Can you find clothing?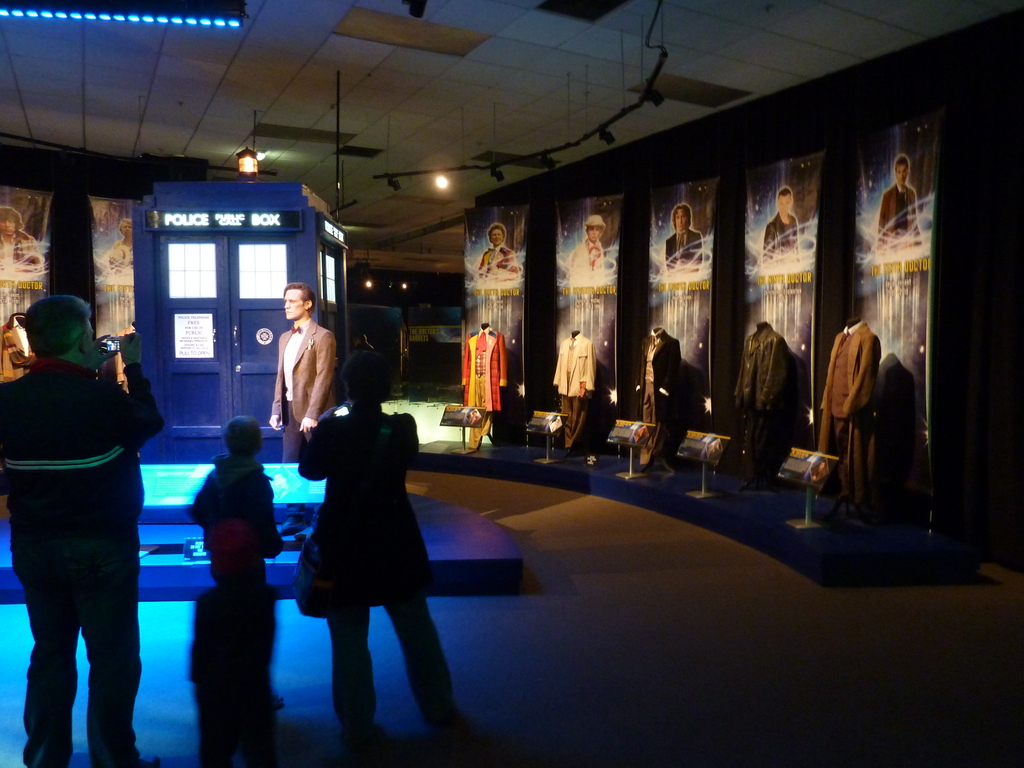
Yes, bounding box: left=190, top=576, right=283, bottom=767.
